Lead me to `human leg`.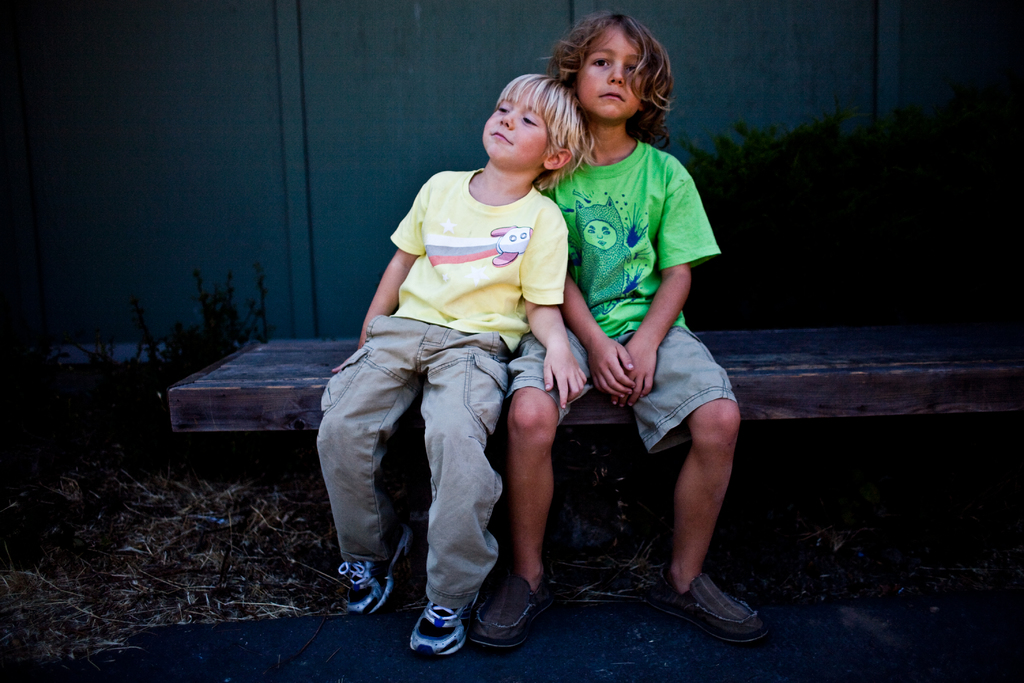
Lead to <region>464, 325, 601, 654</region>.
